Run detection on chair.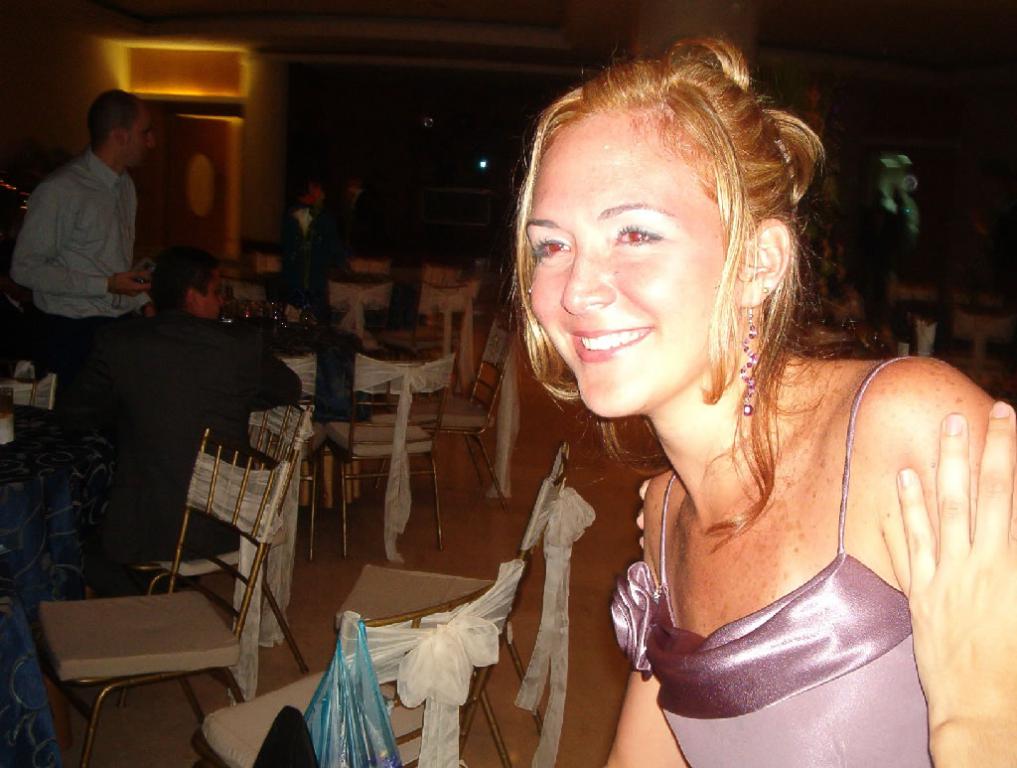
Result: x1=397, y1=282, x2=471, y2=384.
